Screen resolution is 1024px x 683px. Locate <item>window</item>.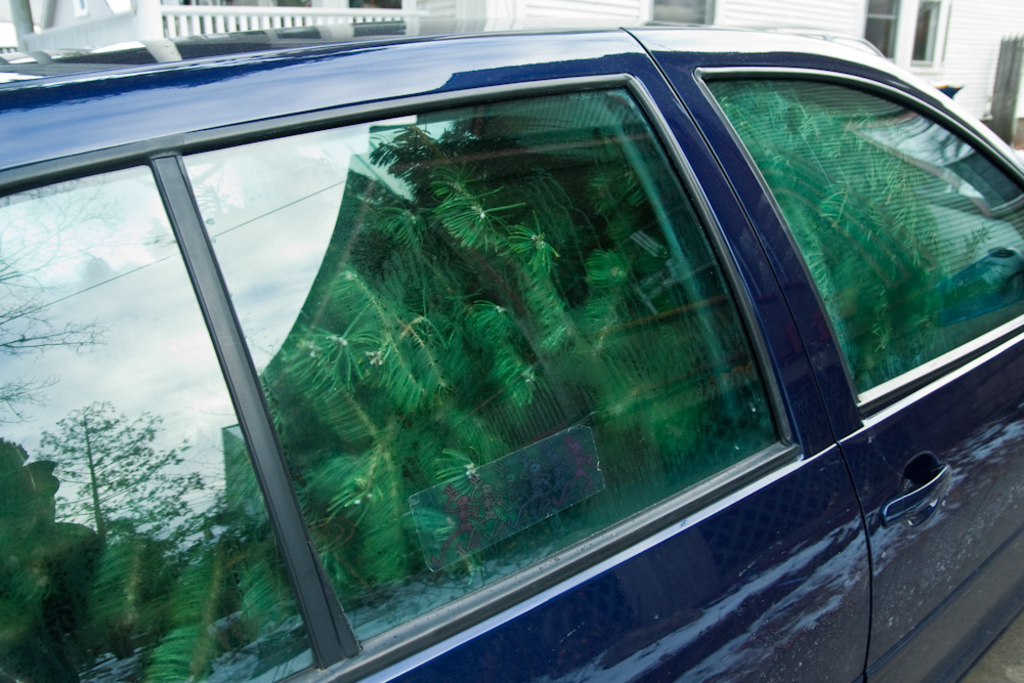
bbox(651, 0, 719, 22).
